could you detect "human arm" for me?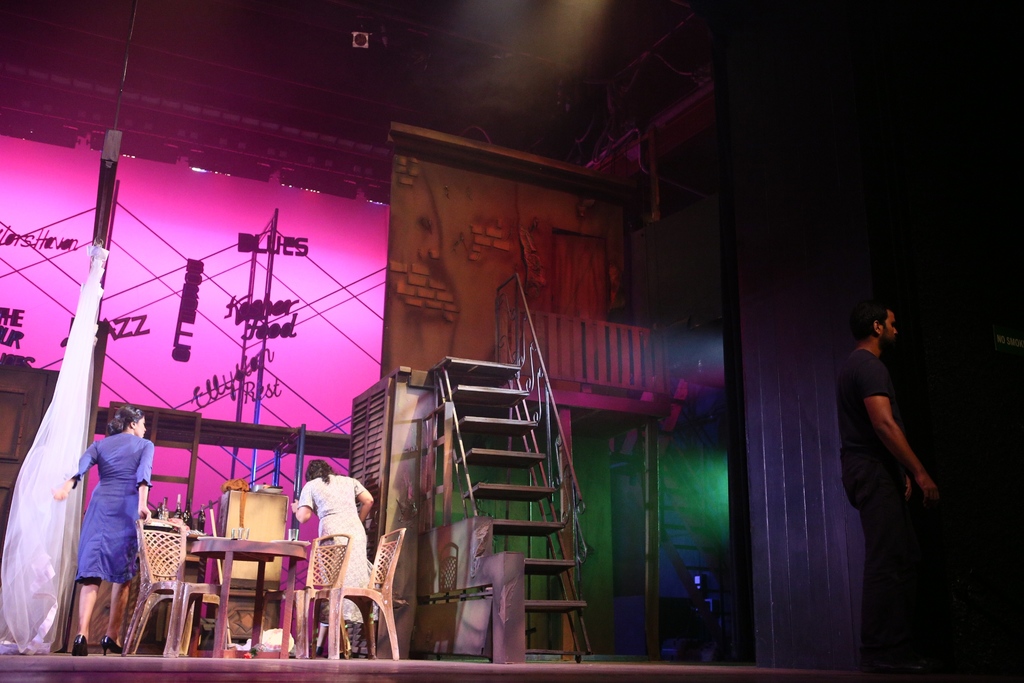
Detection result: <bbox>899, 470, 910, 490</bbox>.
